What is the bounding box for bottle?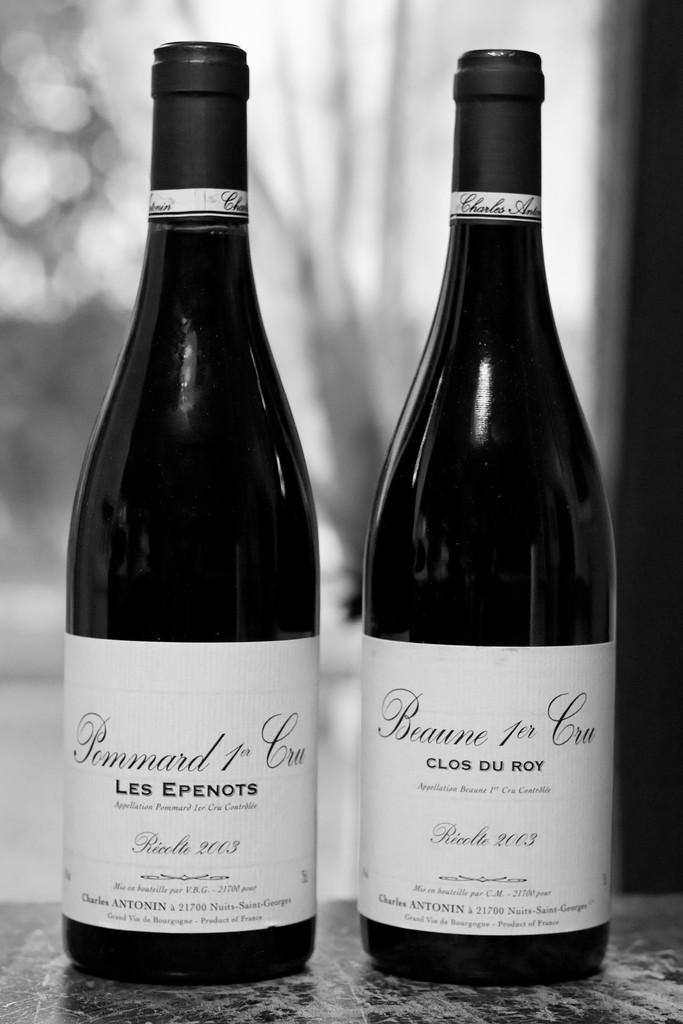
x1=352 y1=38 x2=639 y2=974.
